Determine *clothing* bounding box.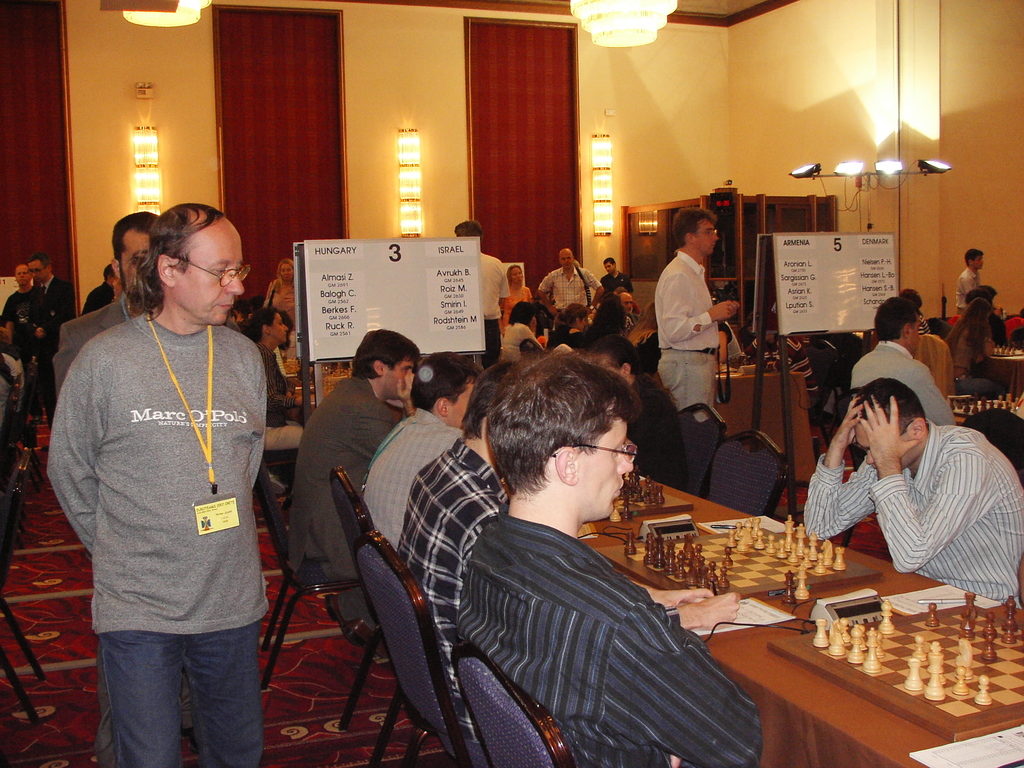
Determined: [left=282, top=372, right=396, bottom=581].
